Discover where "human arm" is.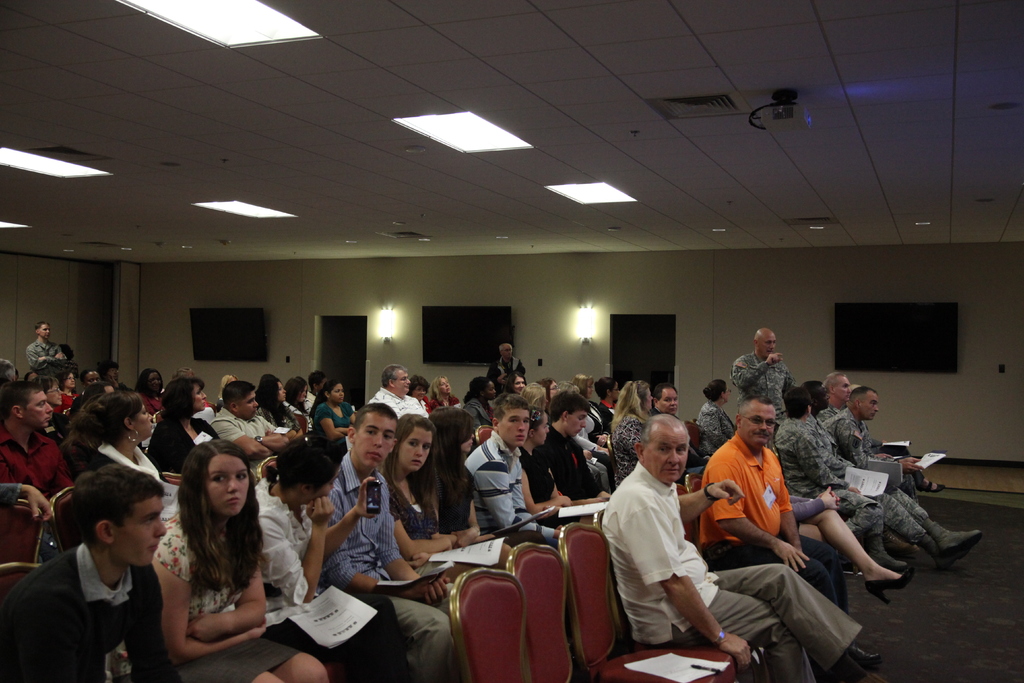
Discovered at pyautogui.locateOnScreen(573, 432, 611, 450).
